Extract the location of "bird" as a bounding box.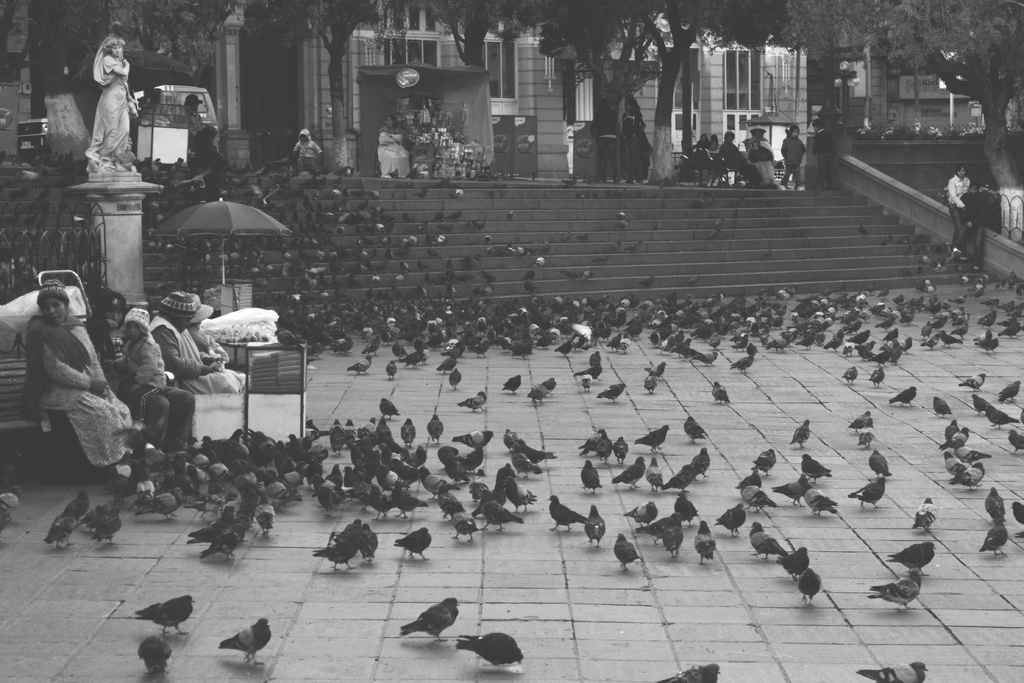
866:447:892:477.
